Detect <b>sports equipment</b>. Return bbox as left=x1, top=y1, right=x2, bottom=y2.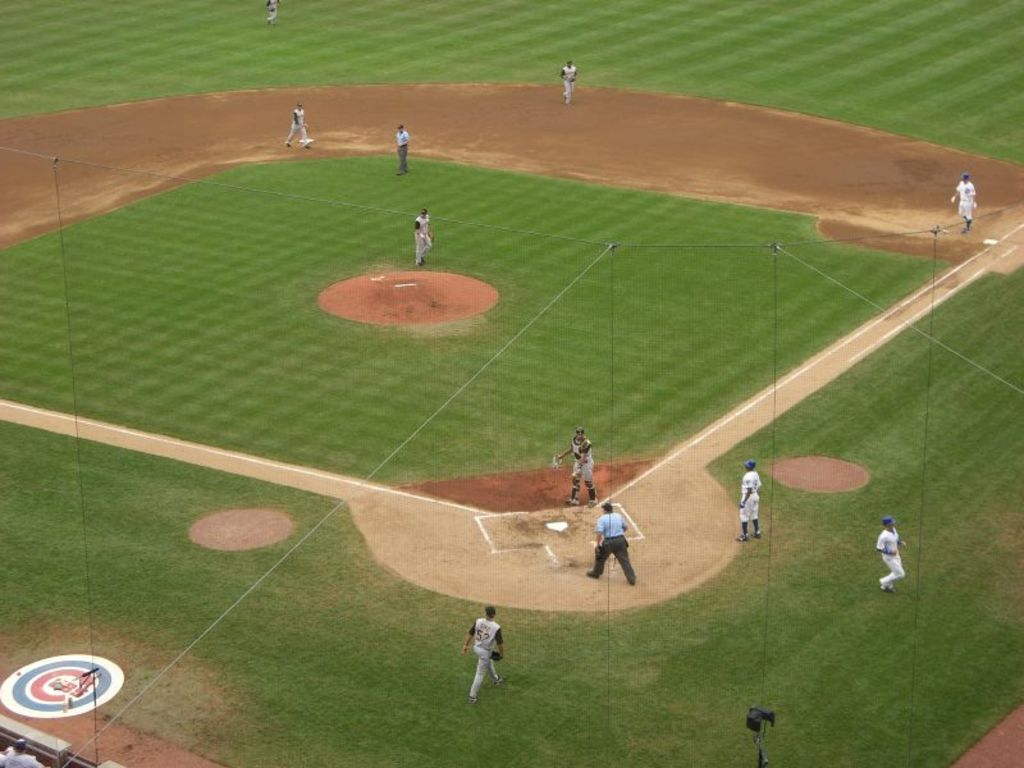
left=731, top=458, right=758, bottom=470.
